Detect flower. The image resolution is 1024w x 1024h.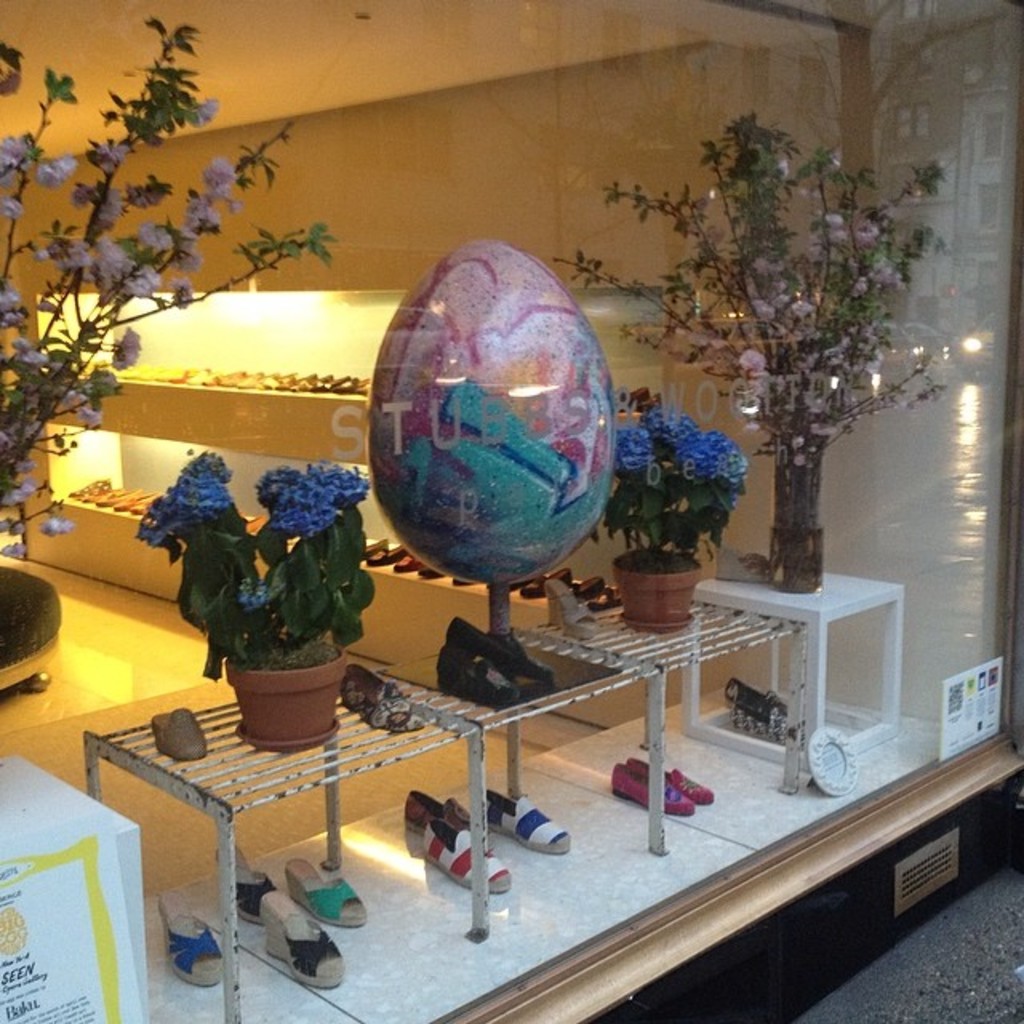
[x1=78, y1=411, x2=99, y2=430].
